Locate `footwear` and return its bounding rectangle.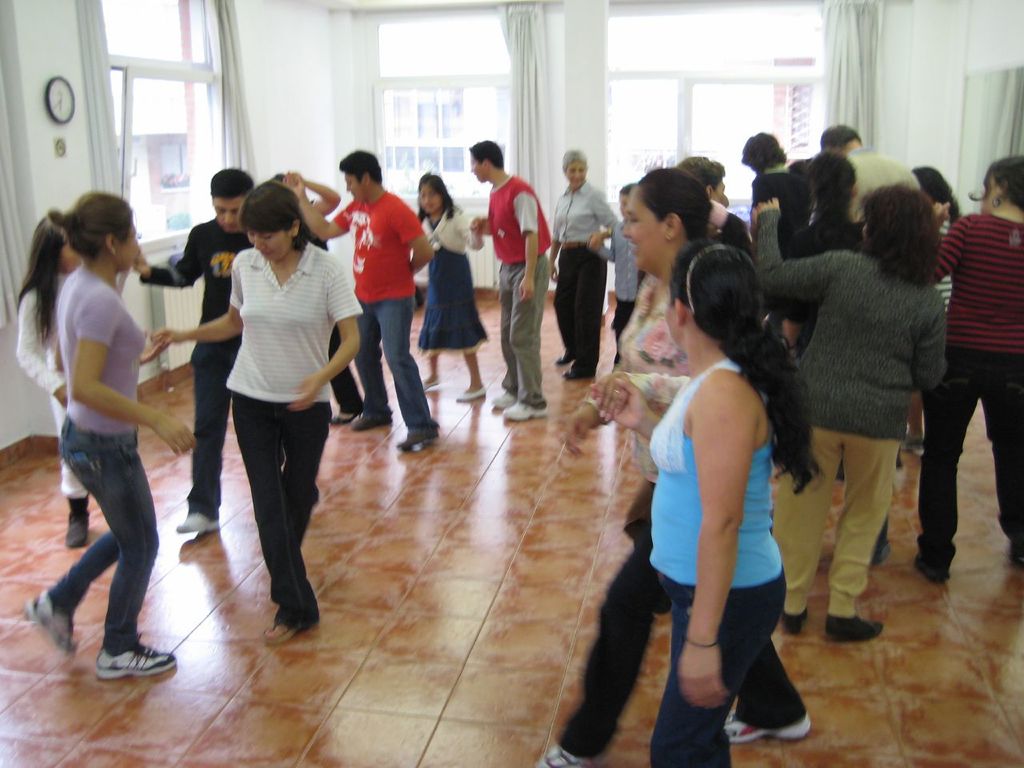
bbox(397, 418, 439, 455).
